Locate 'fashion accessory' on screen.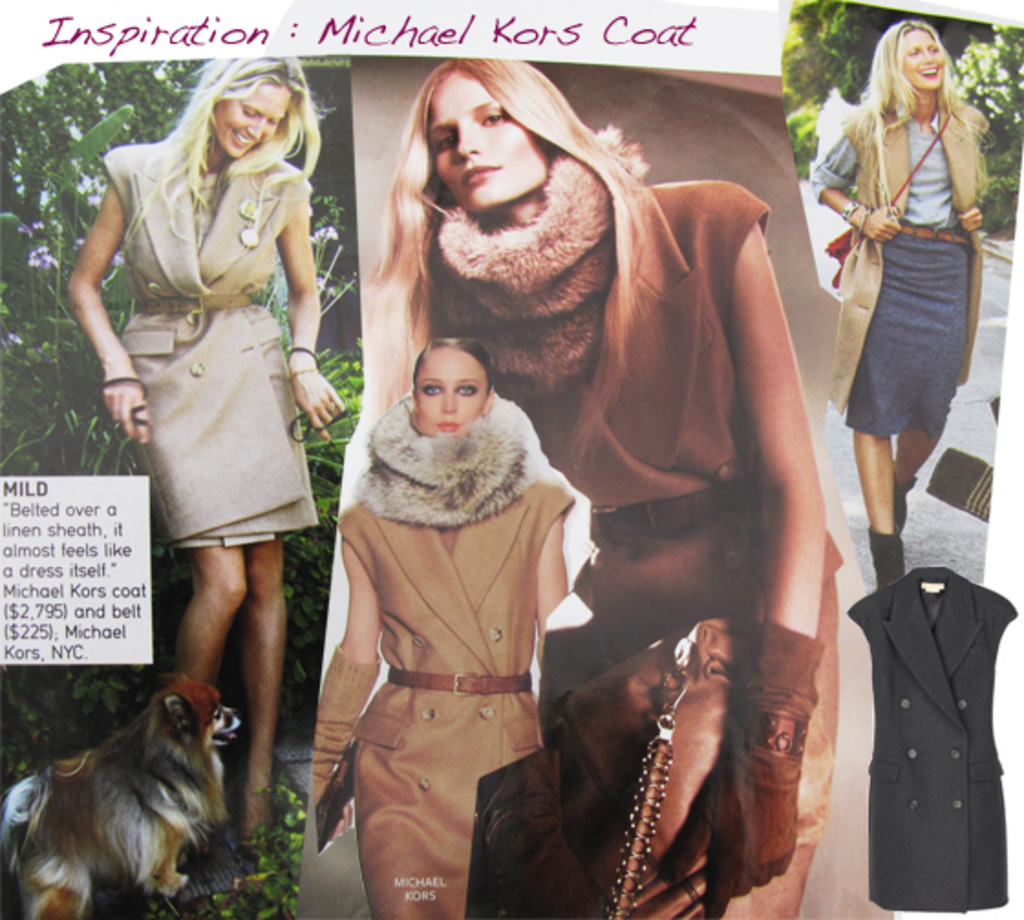
On screen at <region>825, 113, 953, 283</region>.
